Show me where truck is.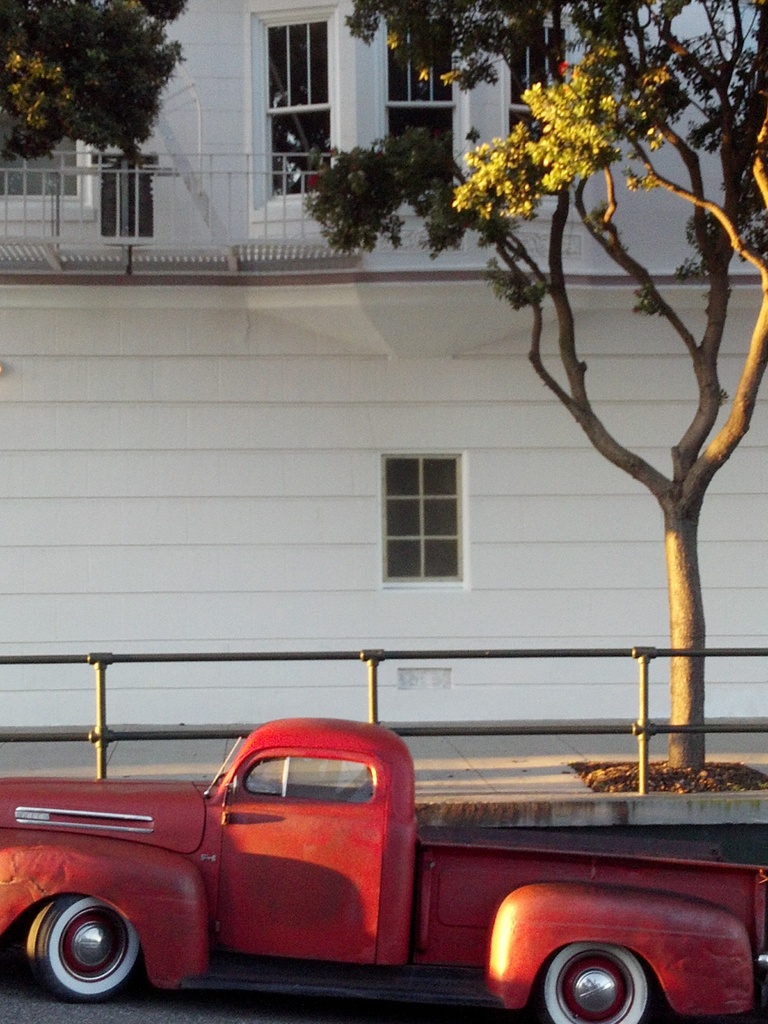
truck is at bbox=(0, 714, 685, 1008).
